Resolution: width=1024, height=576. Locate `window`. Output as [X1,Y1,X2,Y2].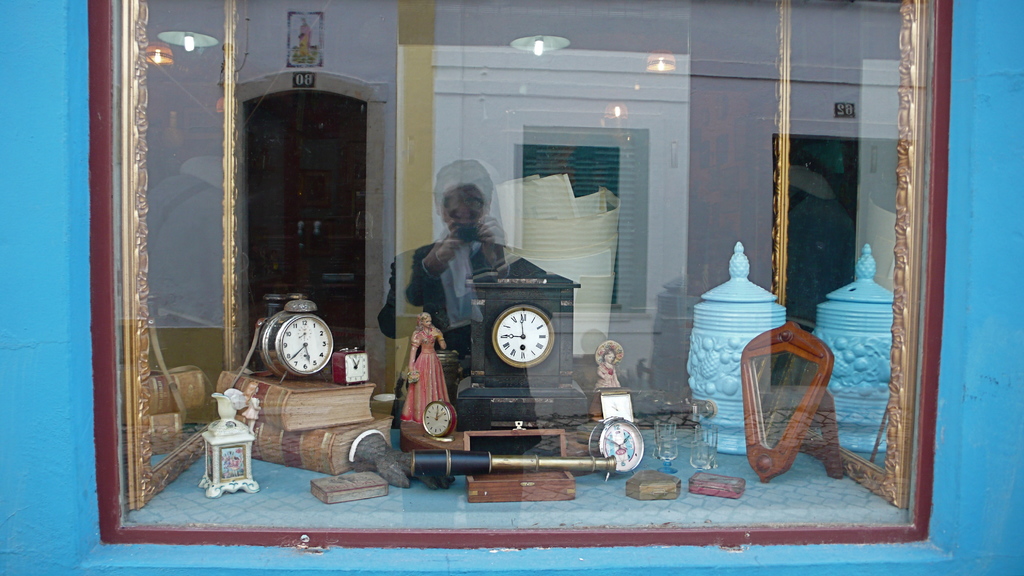
[76,2,948,546].
